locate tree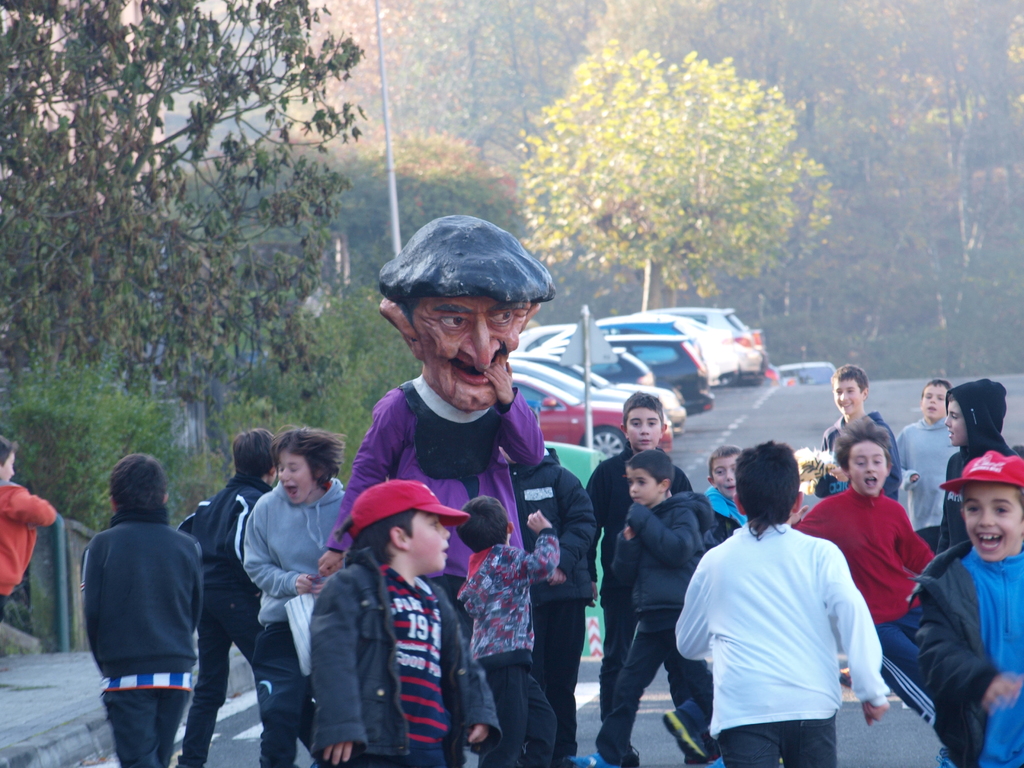
locate(10, 23, 387, 462)
